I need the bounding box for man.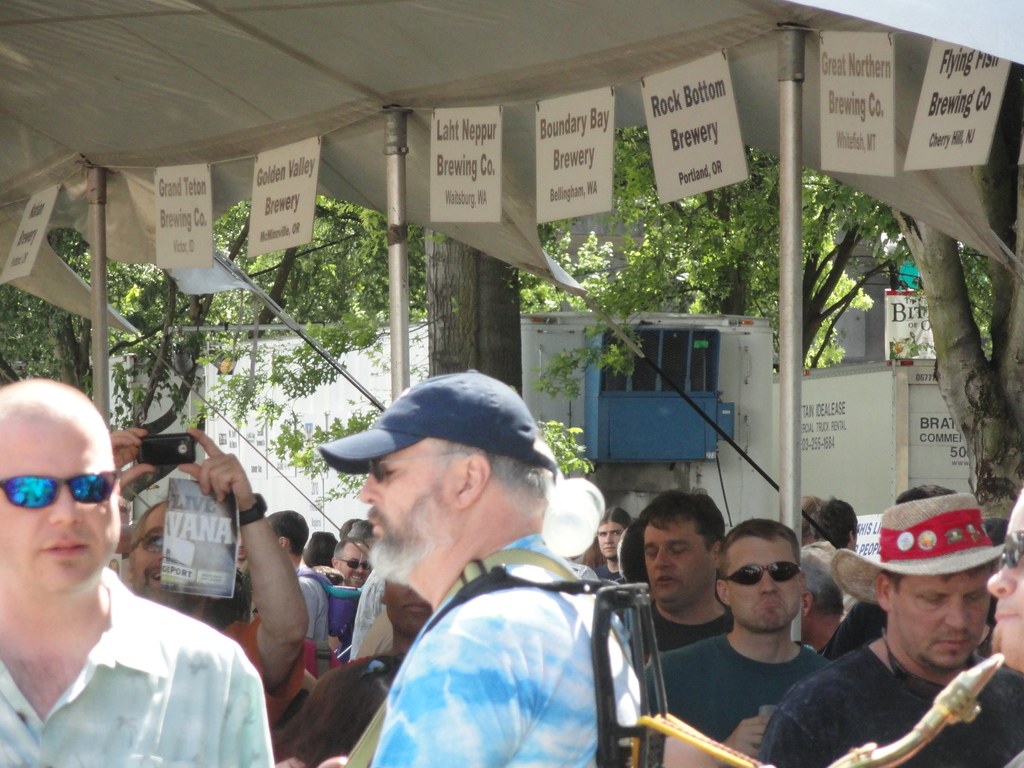
Here it is: locate(285, 398, 641, 762).
